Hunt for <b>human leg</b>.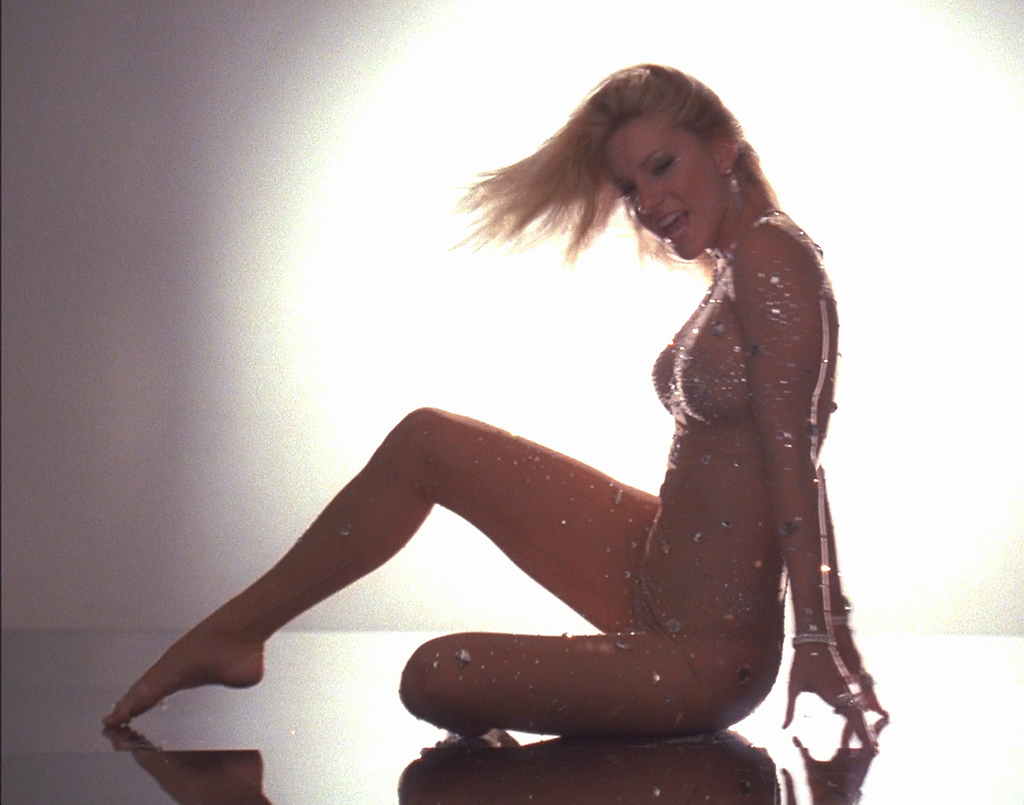
Hunted down at (104,411,666,722).
